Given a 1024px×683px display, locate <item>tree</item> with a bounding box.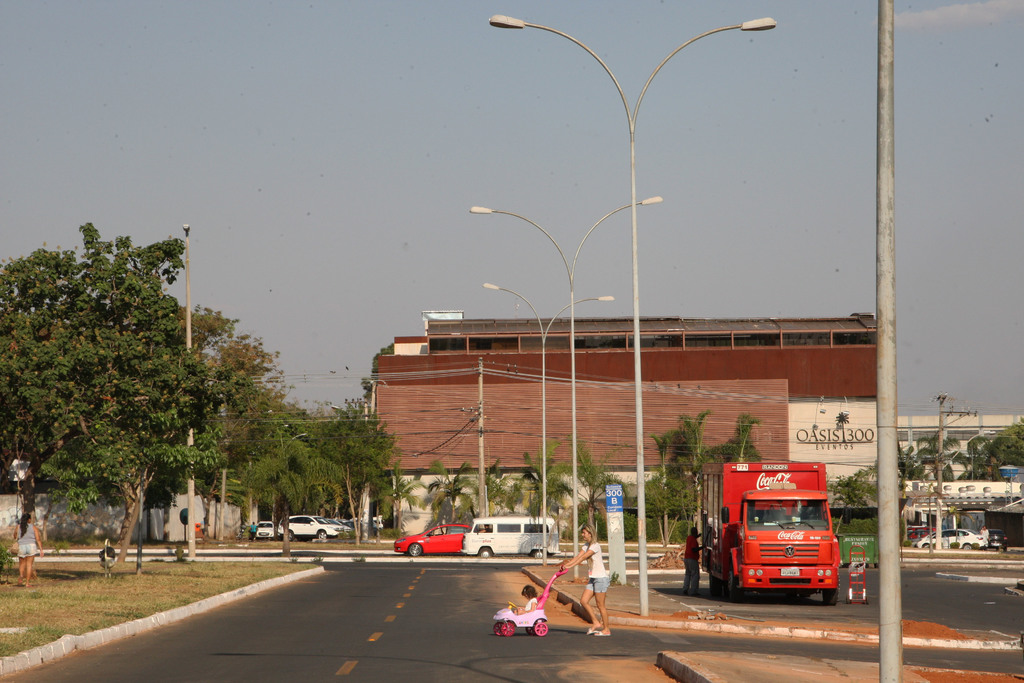
Located: bbox(547, 436, 636, 547).
